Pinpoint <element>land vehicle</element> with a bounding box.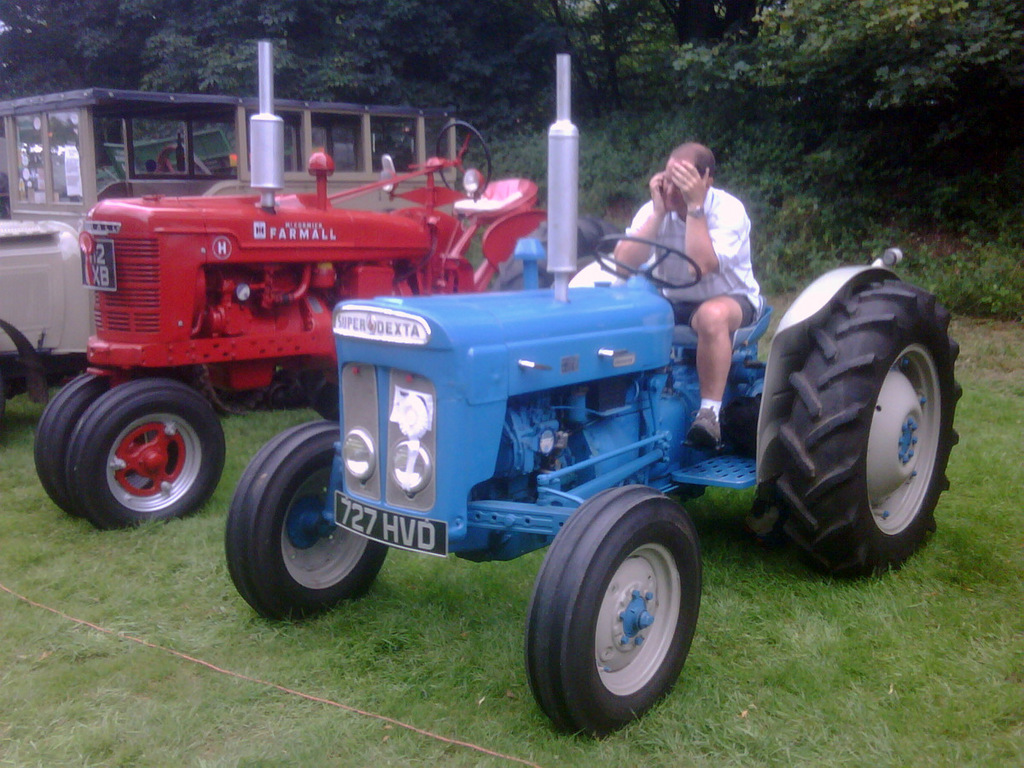
l=96, t=124, r=237, b=192.
